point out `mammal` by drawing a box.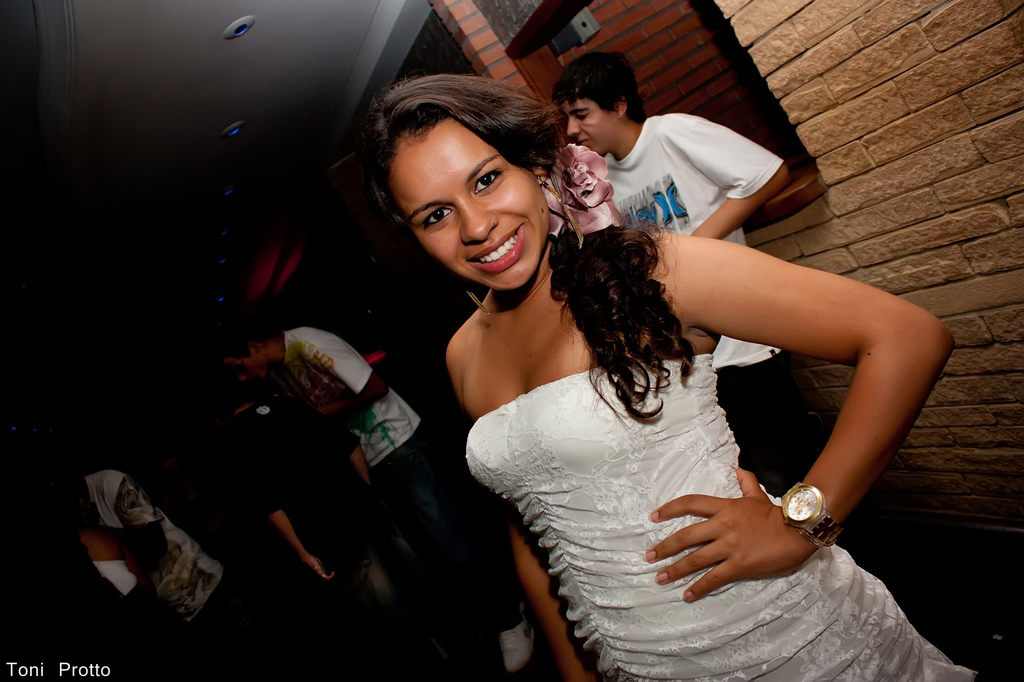
(x1=26, y1=498, x2=206, y2=681).
